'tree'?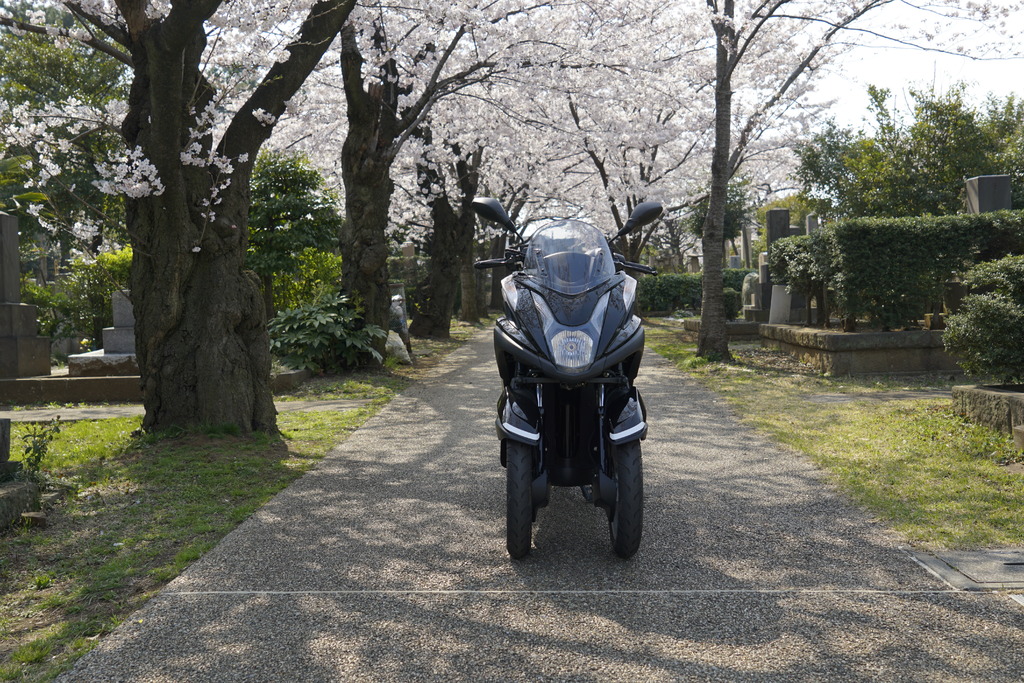
93, 136, 380, 337
